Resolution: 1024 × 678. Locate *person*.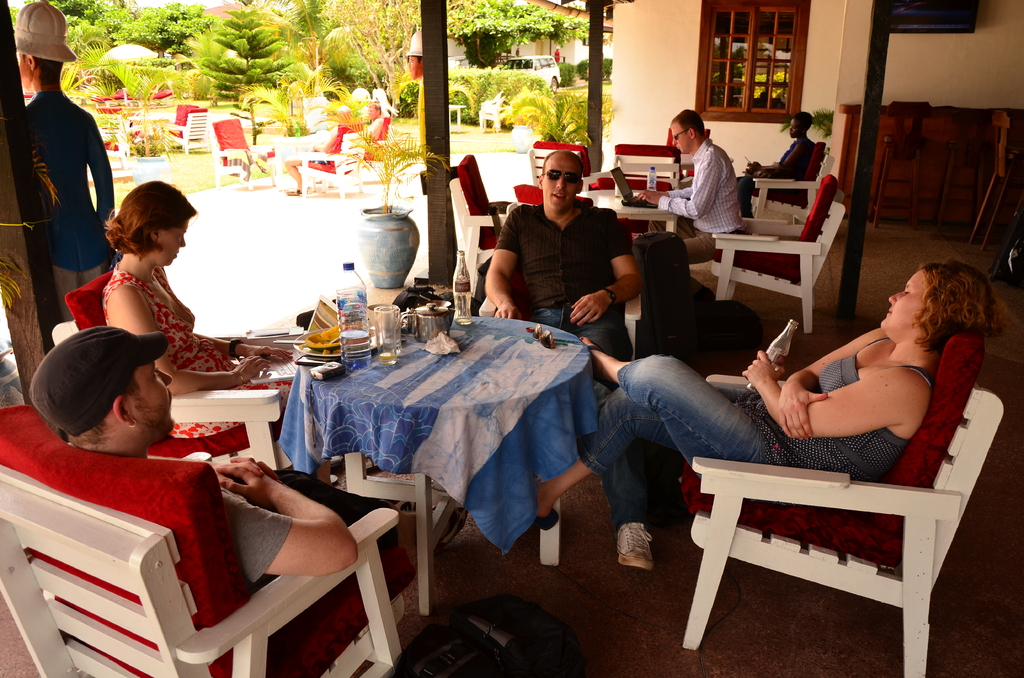
box=[662, 113, 751, 256].
